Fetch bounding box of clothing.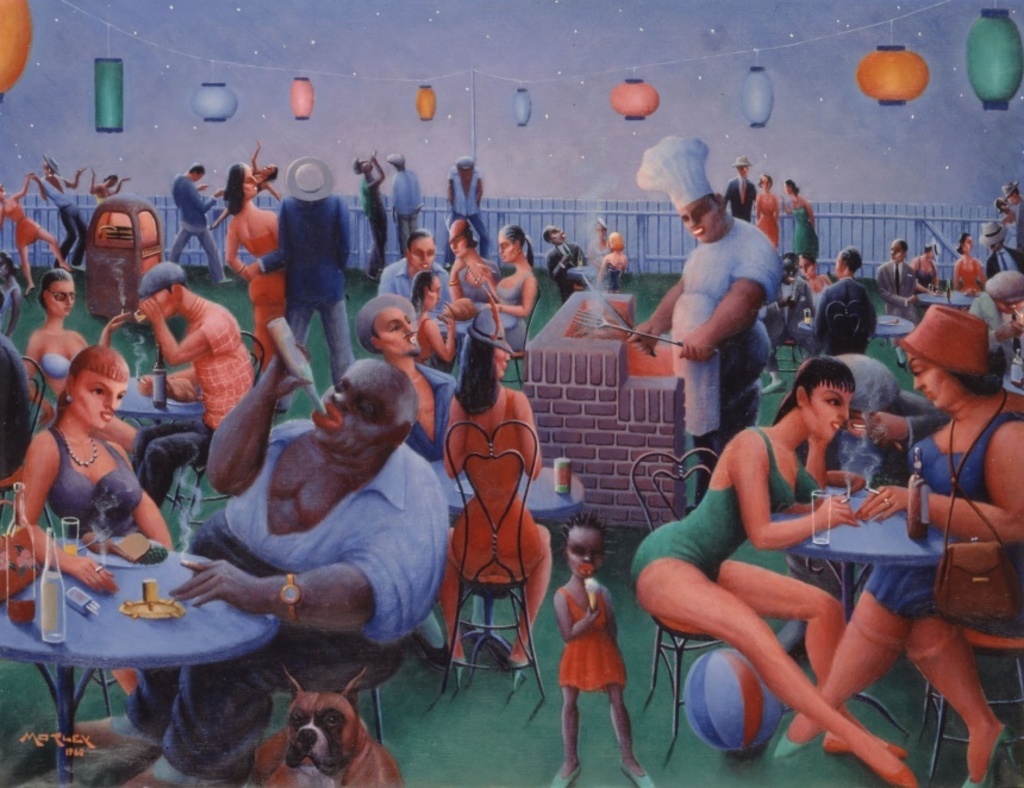
Bbox: [x1=246, y1=231, x2=282, y2=367].
